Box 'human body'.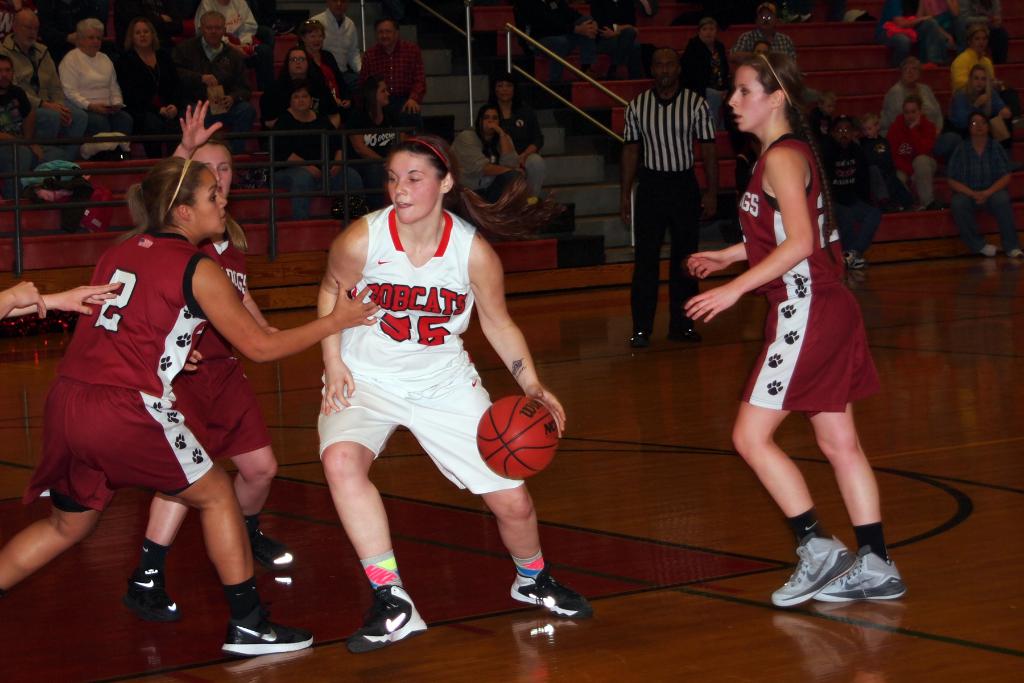
bbox(108, 13, 185, 130).
